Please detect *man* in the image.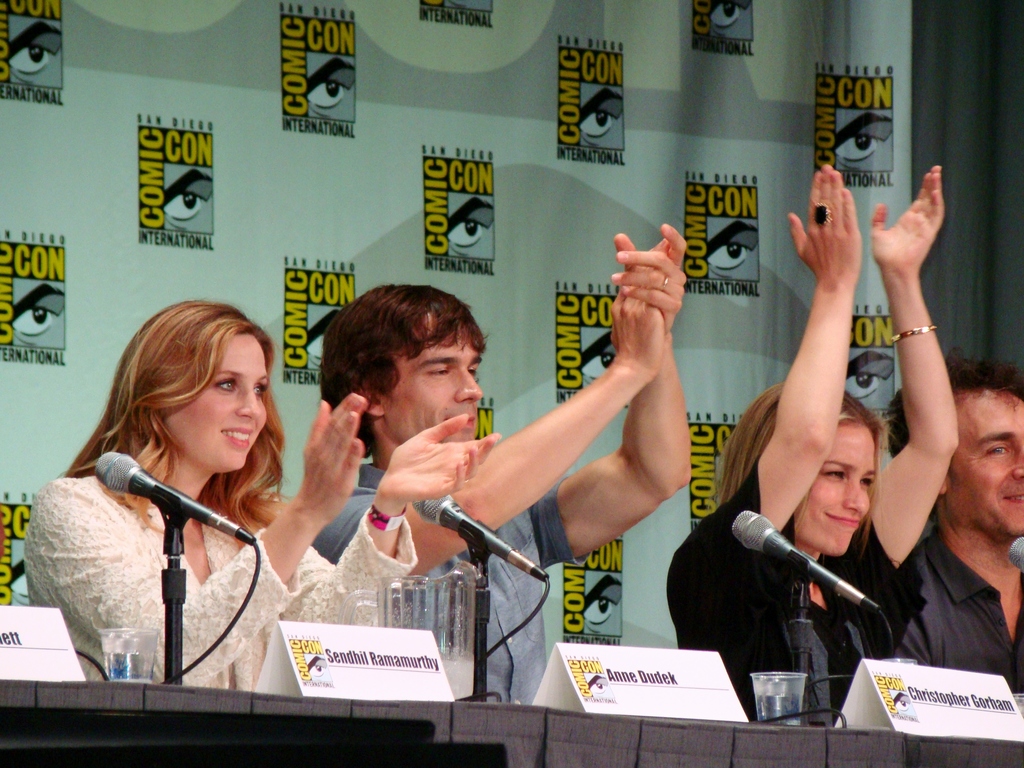
detection(310, 214, 701, 719).
